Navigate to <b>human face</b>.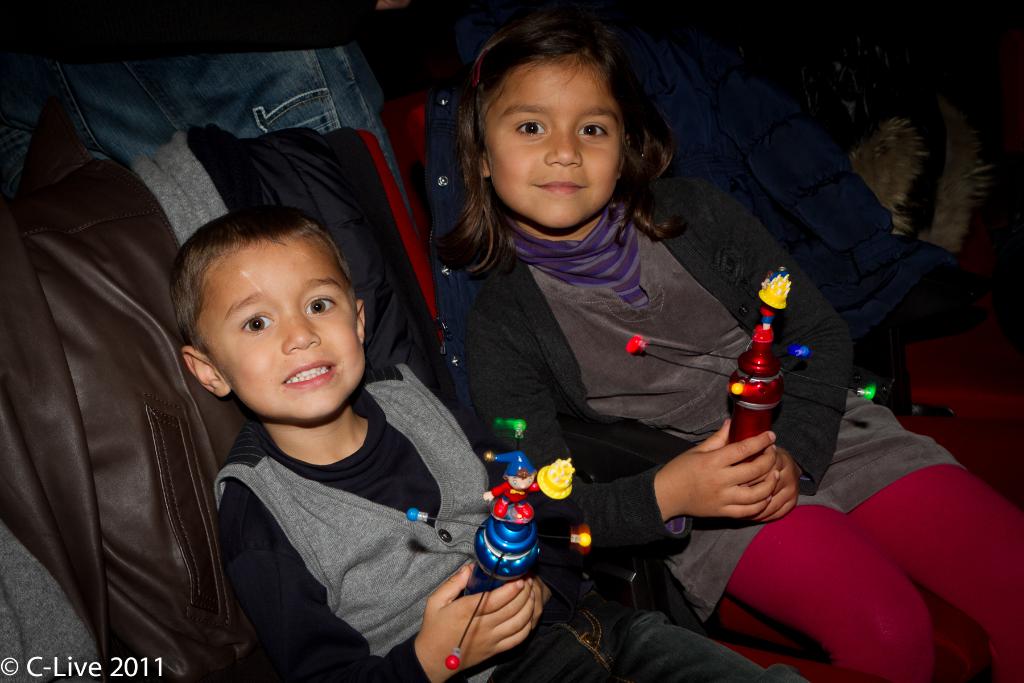
Navigation target: <box>196,233,370,422</box>.
